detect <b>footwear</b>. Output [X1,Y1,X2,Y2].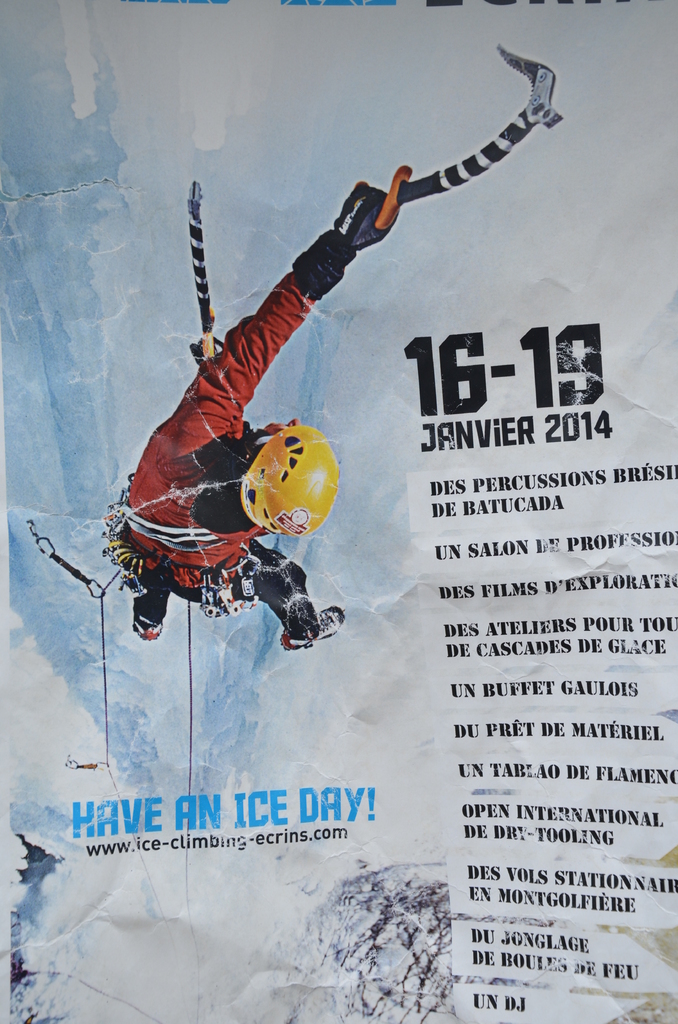
[134,595,166,644].
